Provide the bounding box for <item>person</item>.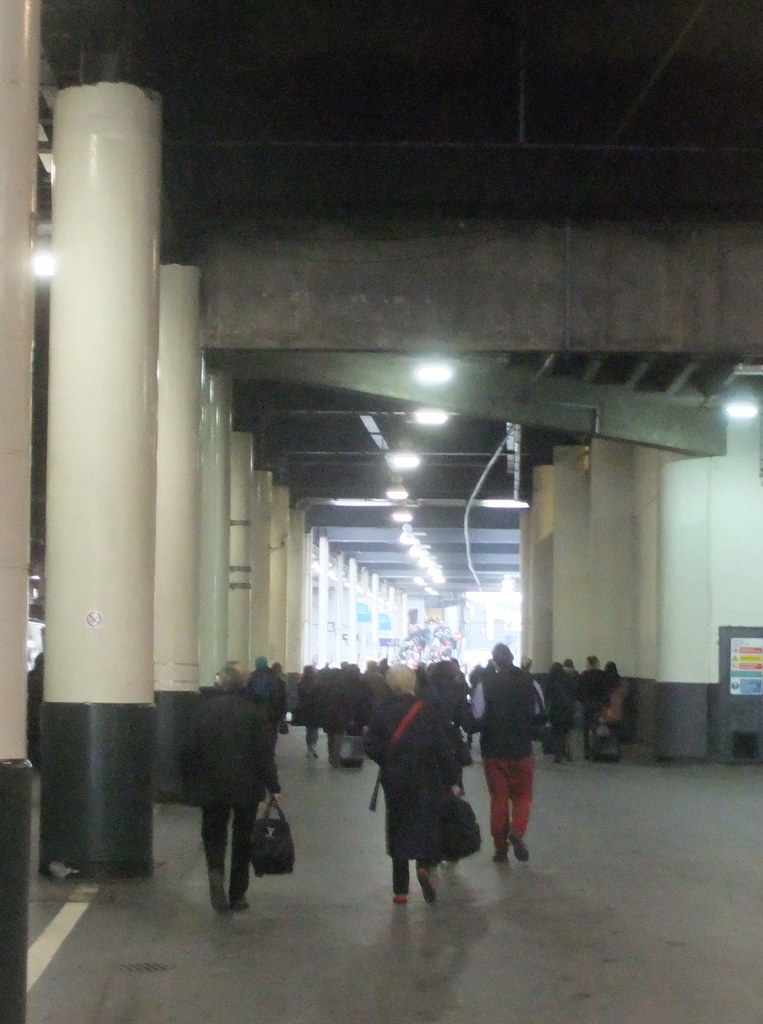
<region>559, 653, 586, 727</region>.
